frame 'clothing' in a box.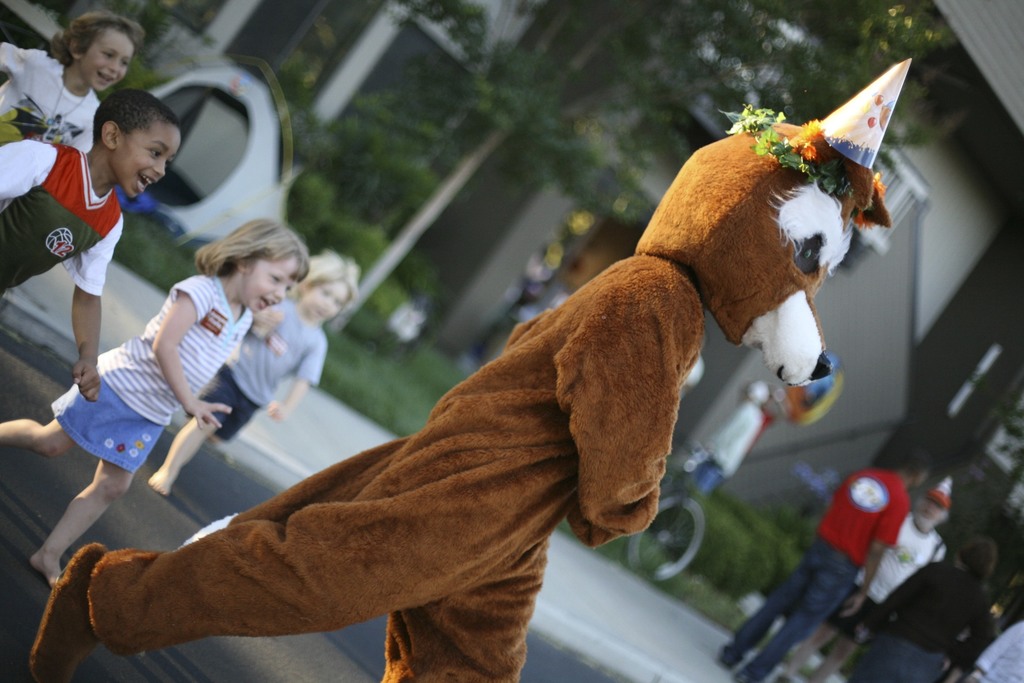
select_region(729, 467, 906, 682).
